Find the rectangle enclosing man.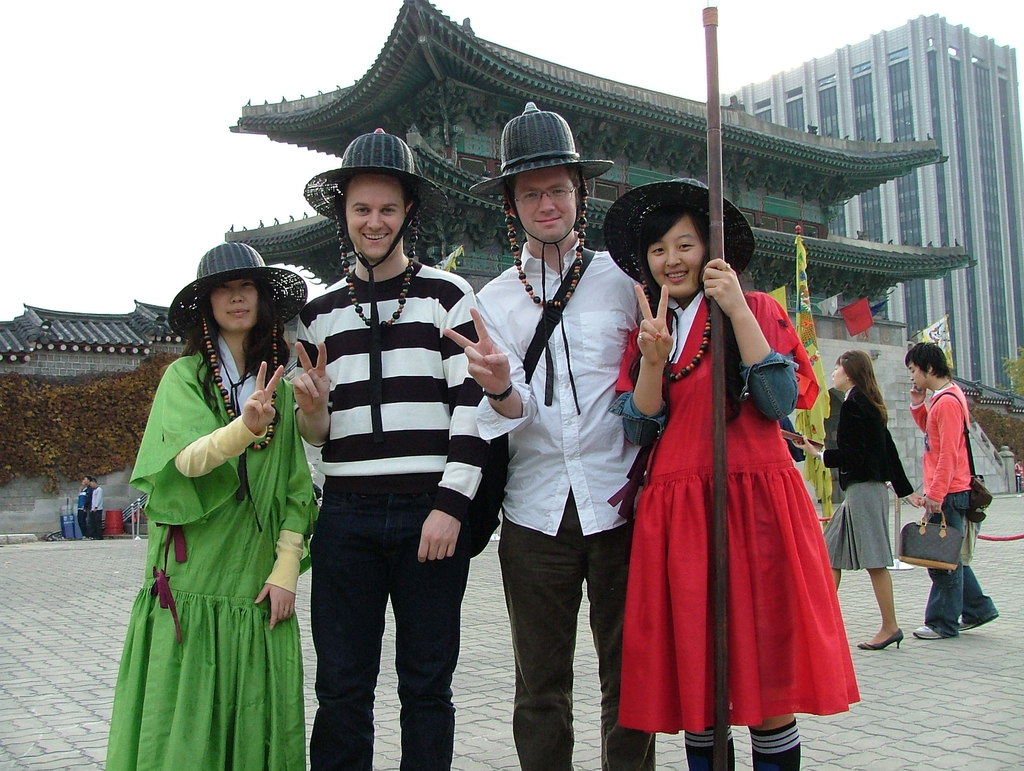
region(440, 101, 652, 770).
